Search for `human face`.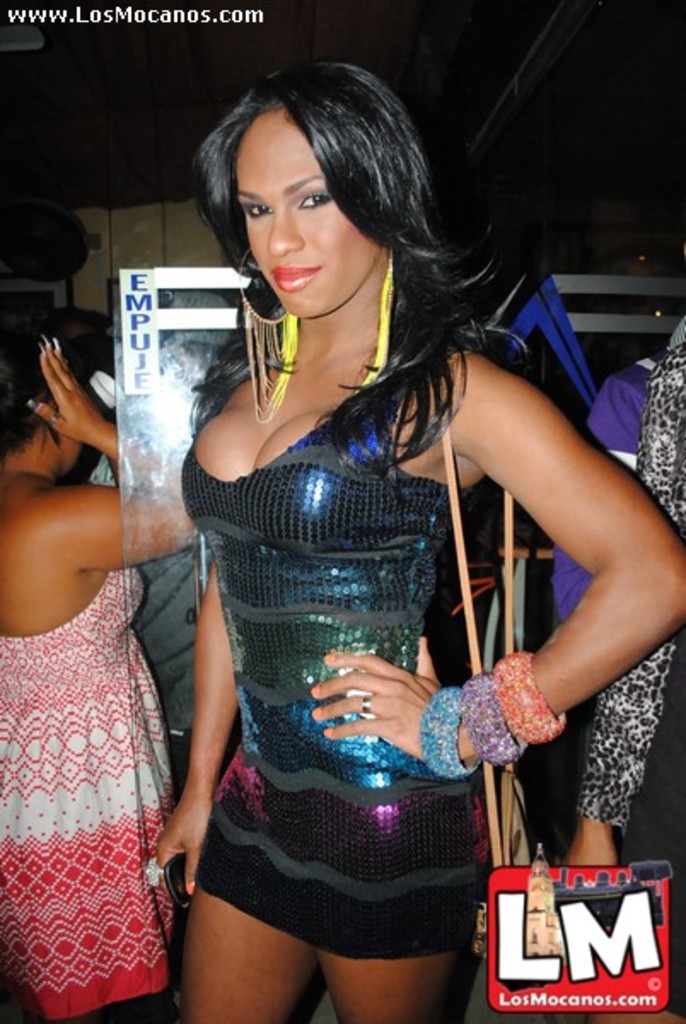
Found at <box>58,439,85,485</box>.
